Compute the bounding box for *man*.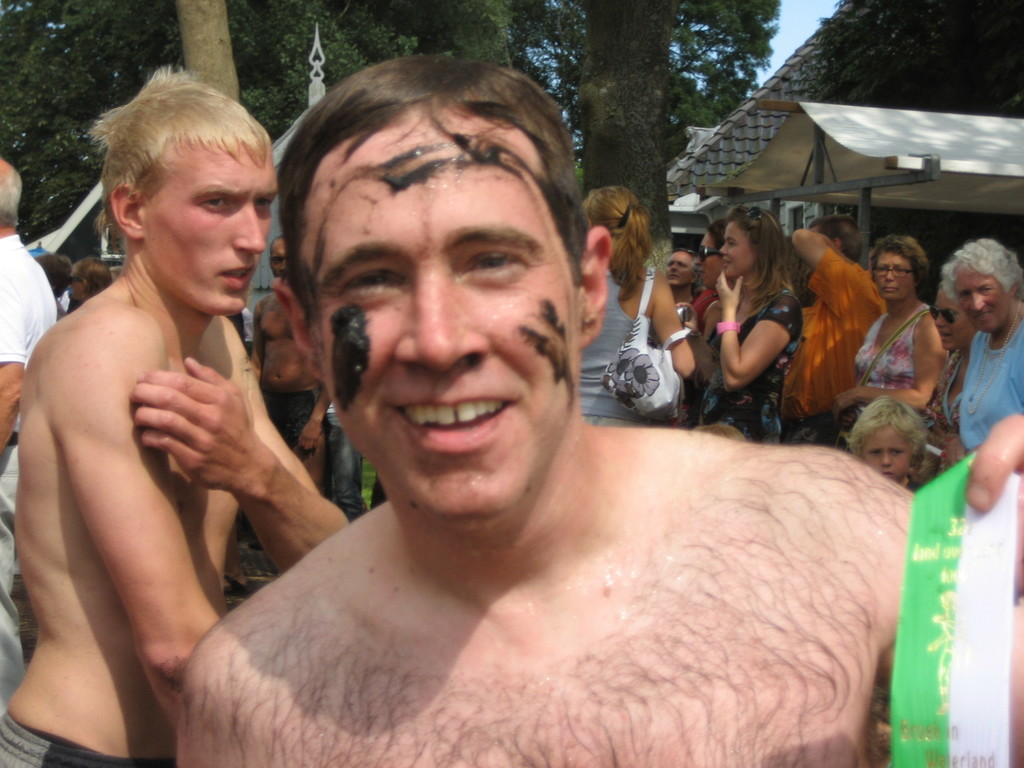
[232, 307, 255, 356].
